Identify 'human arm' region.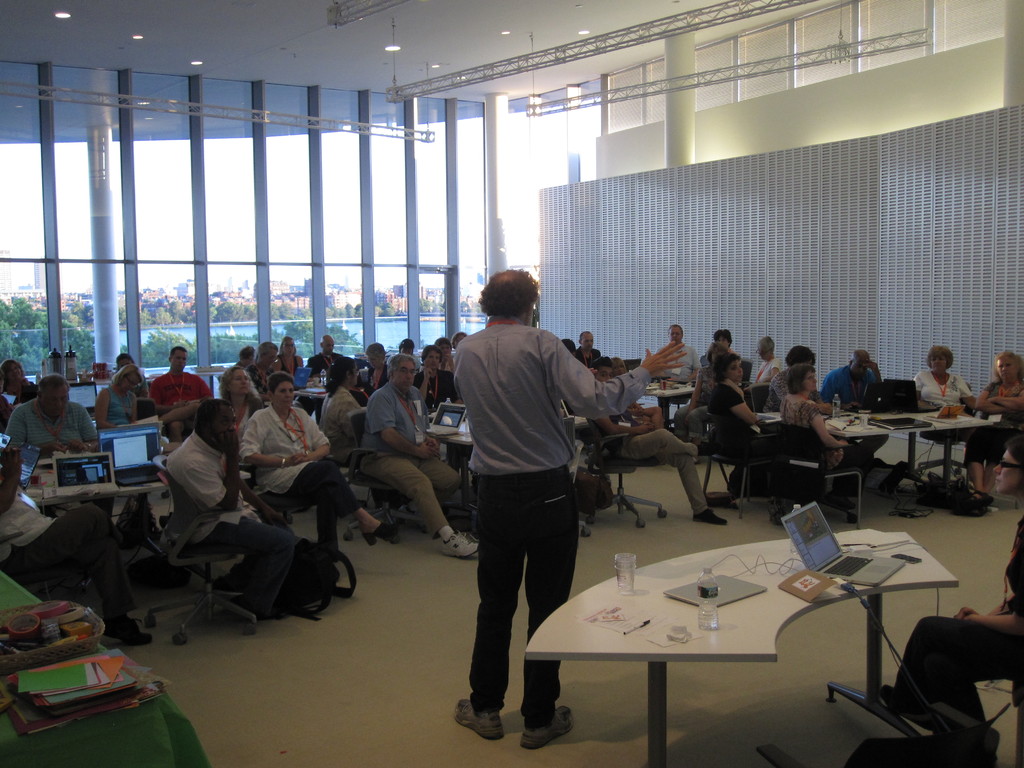
Region: [x1=89, y1=388, x2=118, y2=431].
